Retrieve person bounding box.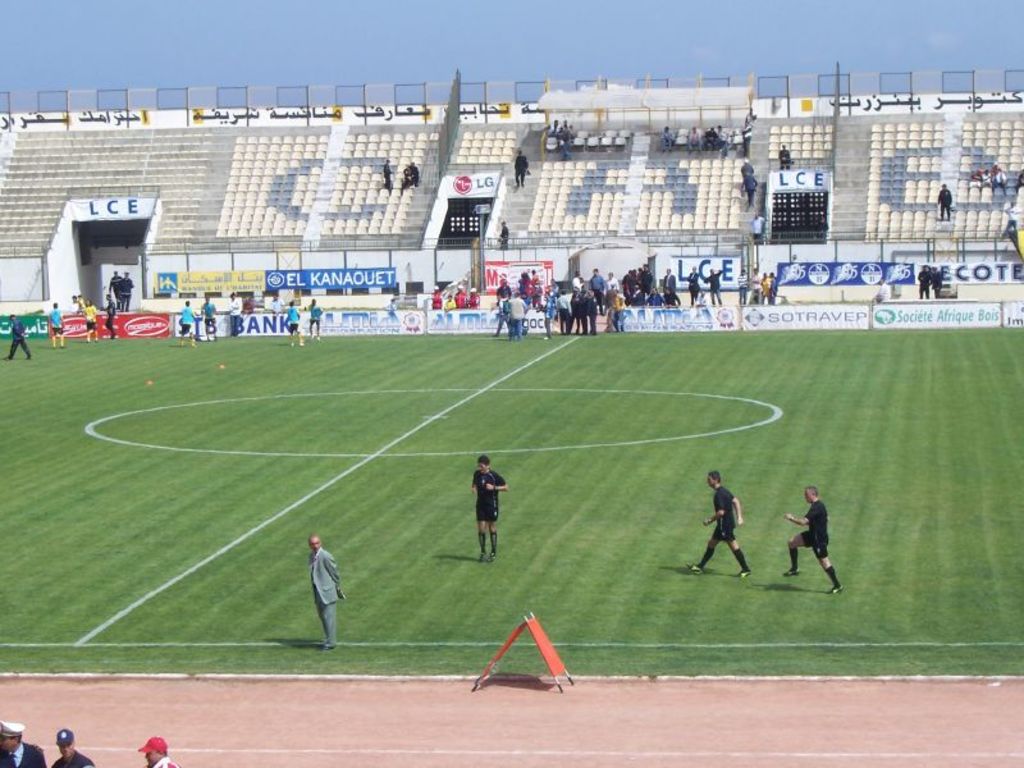
Bounding box: [x1=494, y1=219, x2=509, y2=246].
